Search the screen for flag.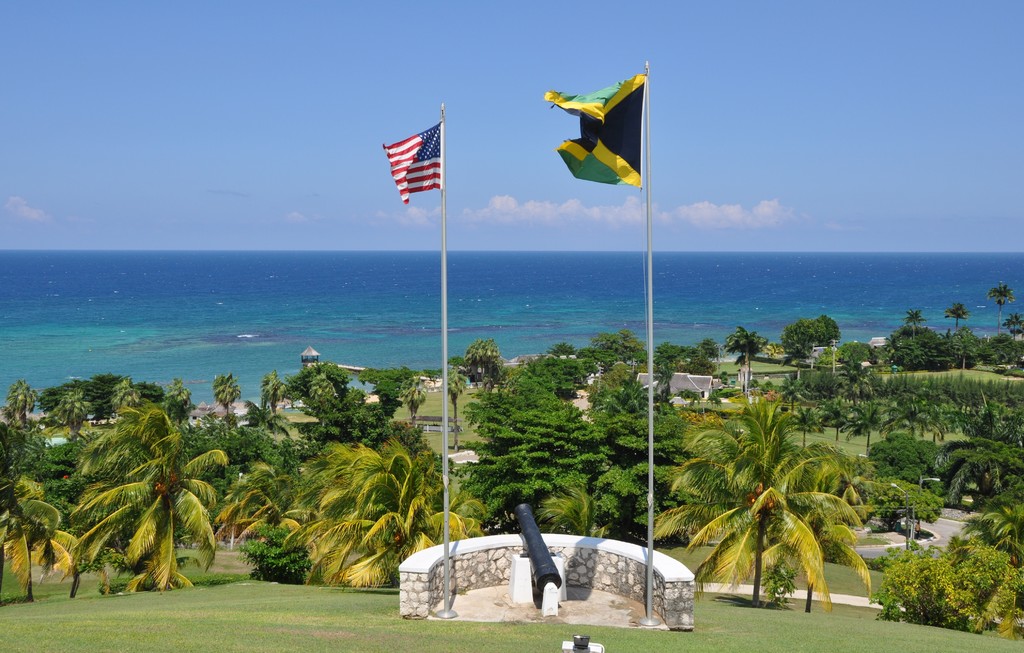
Found at rect(547, 69, 652, 191).
